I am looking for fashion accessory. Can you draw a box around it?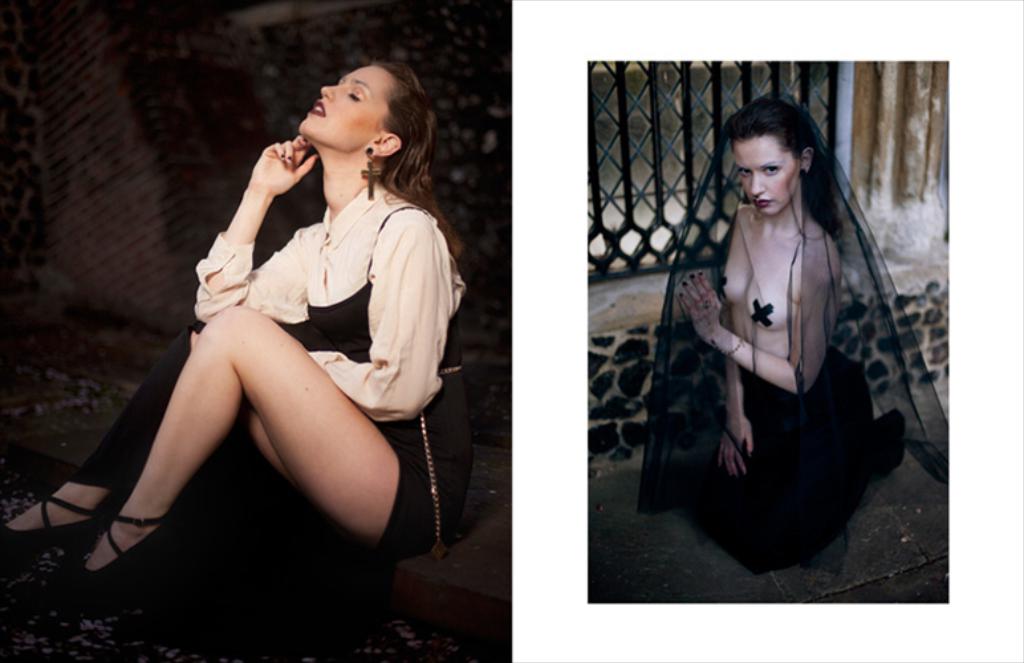
Sure, the bounding box is {"left": 358, "top": 146, "right": 386, "bottom": 203}.
